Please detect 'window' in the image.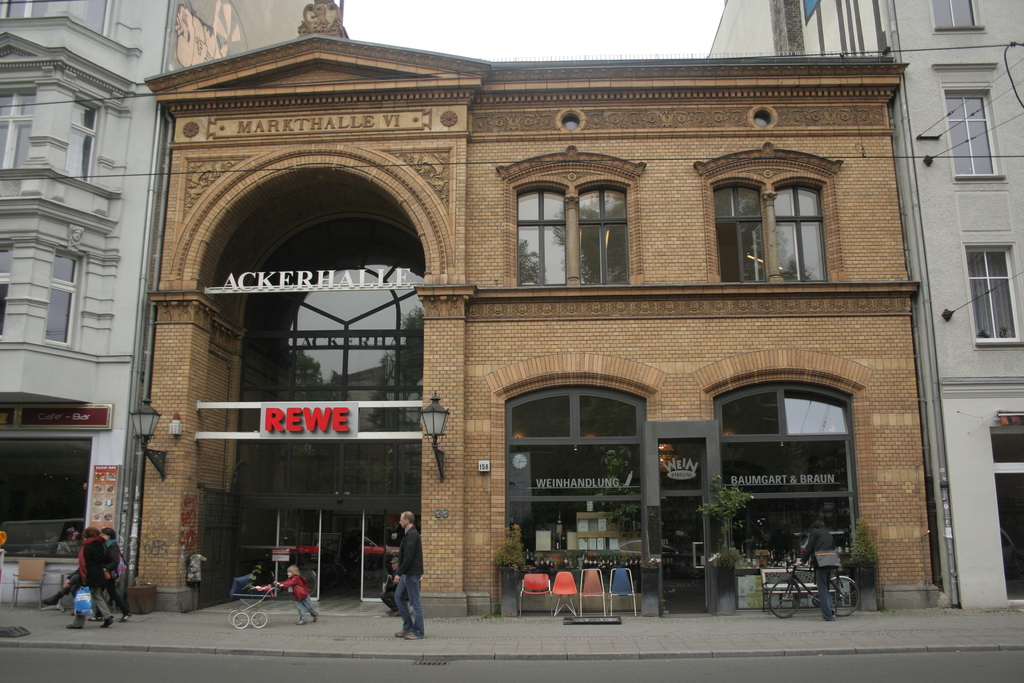
x1=0 y1=0 x2=51 y2=19.
